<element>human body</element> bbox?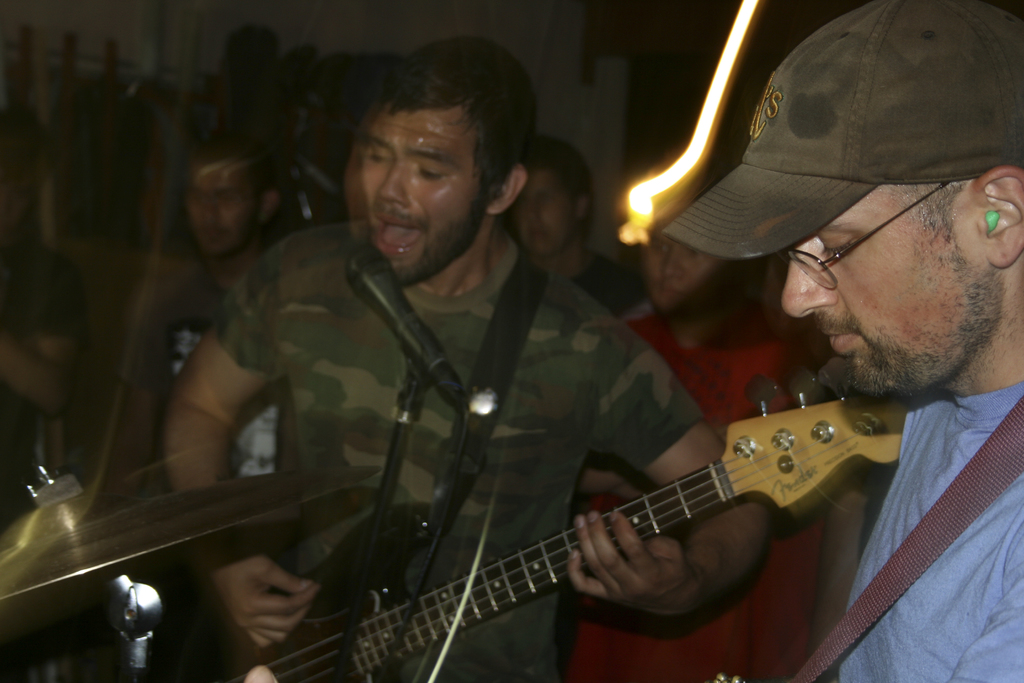
region(145, 81, 780, 682)
